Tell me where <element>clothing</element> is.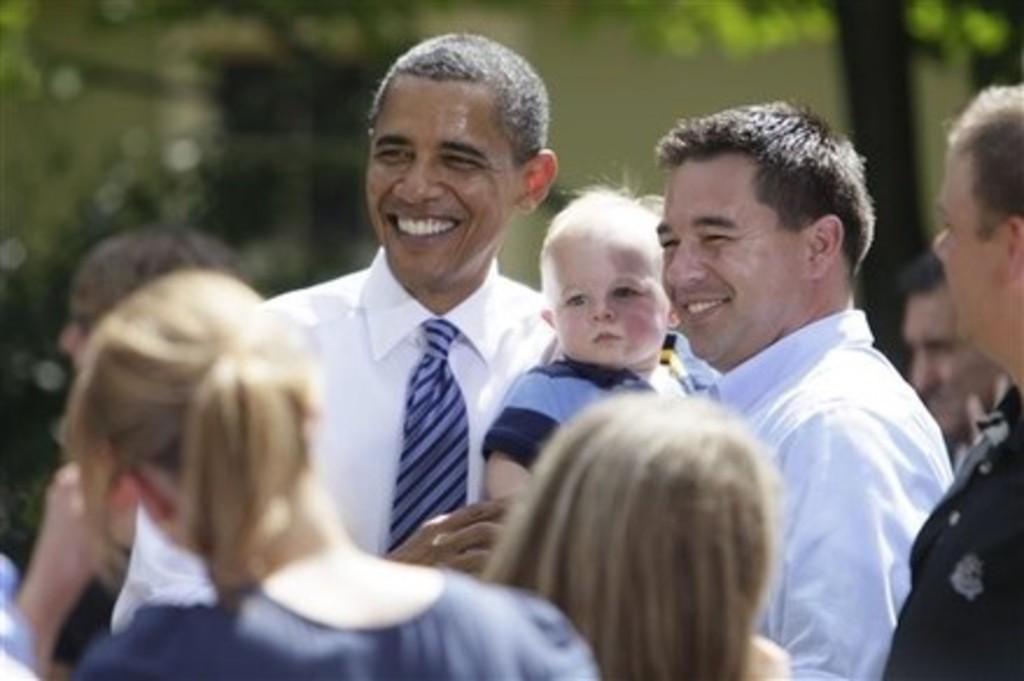
<element>clothing</element> is at select_region(662, 219, 956, 667).
